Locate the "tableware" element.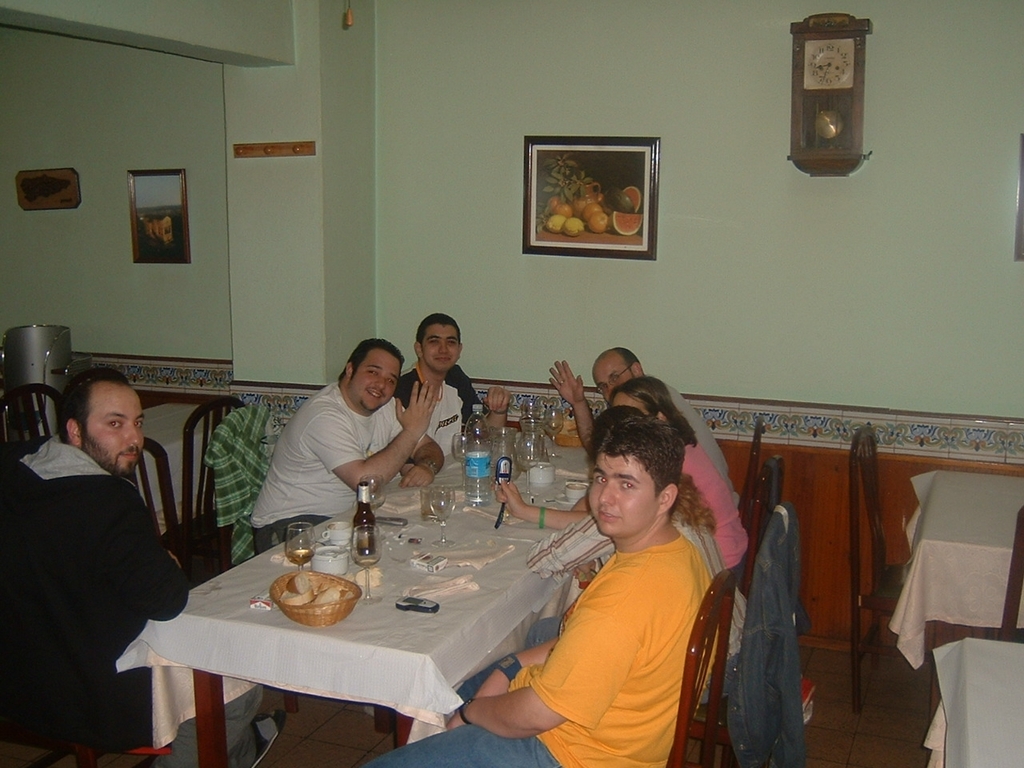
Element bbox: [454,435,469,491].
